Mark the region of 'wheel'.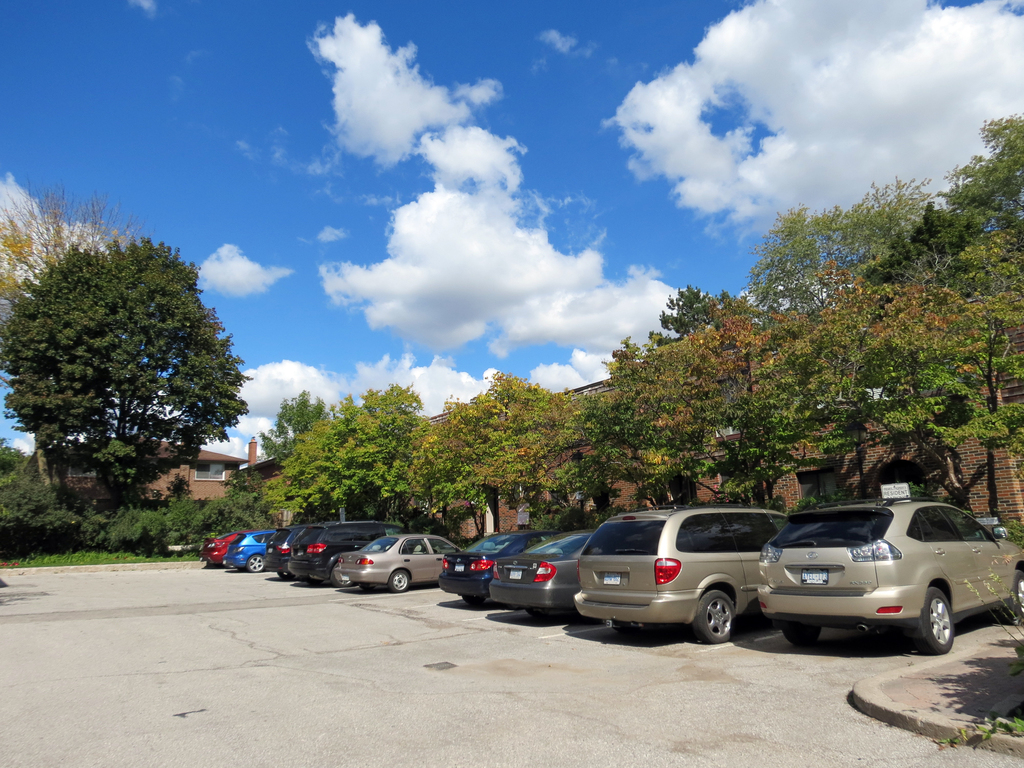
Region: region(784, 616, 825, 645).
